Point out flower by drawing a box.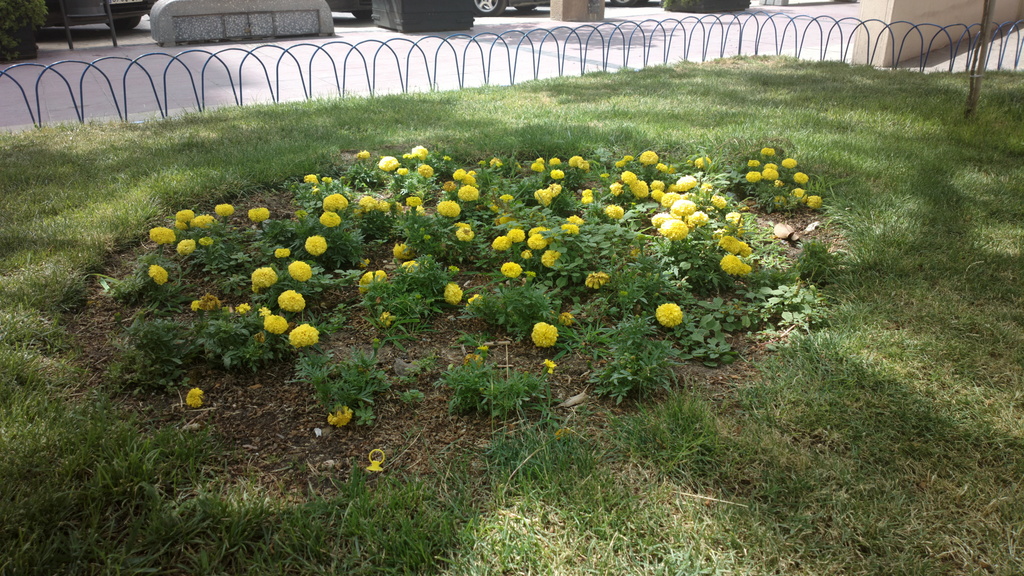
<region>148, 268, 169, 287</region>.
